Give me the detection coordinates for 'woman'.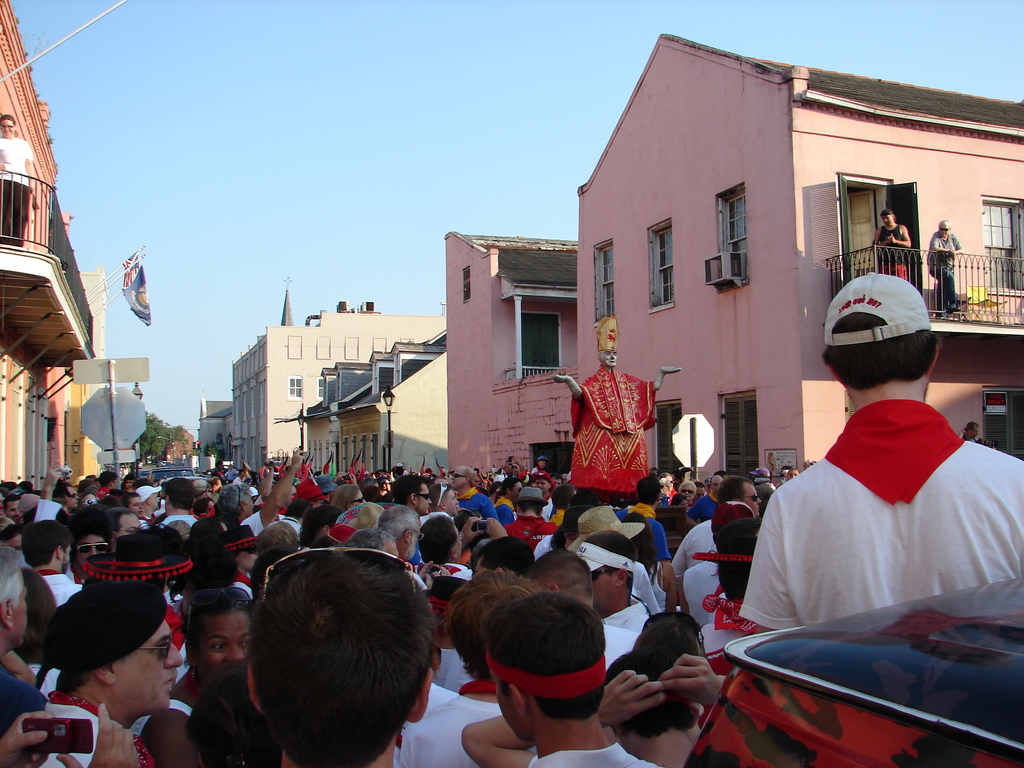
(191,477,215,506).
